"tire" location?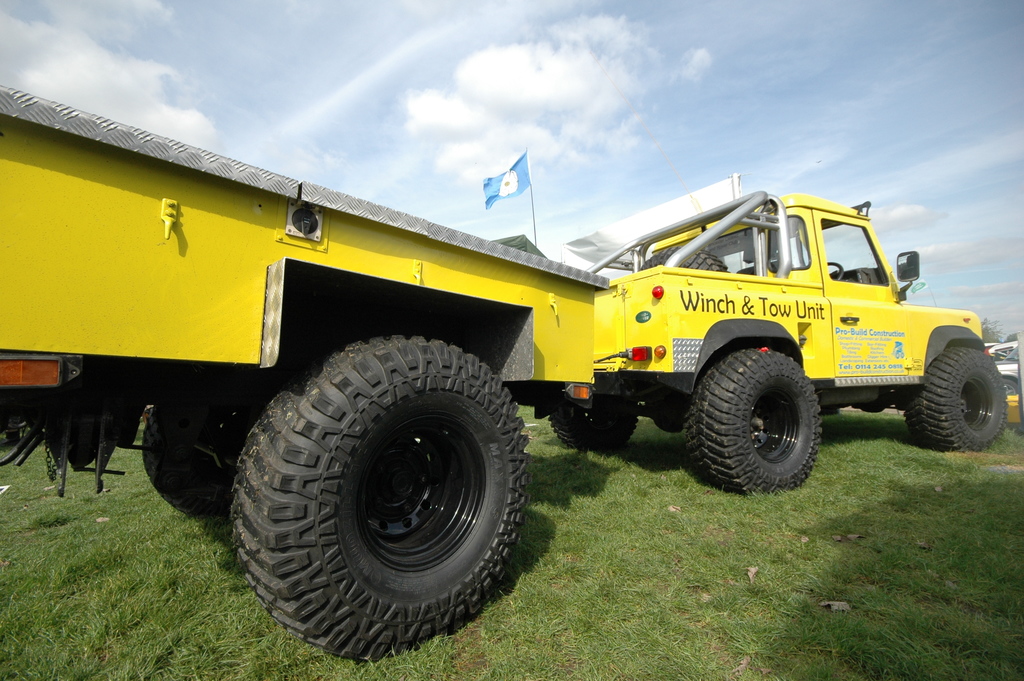
906/349/1004/448
